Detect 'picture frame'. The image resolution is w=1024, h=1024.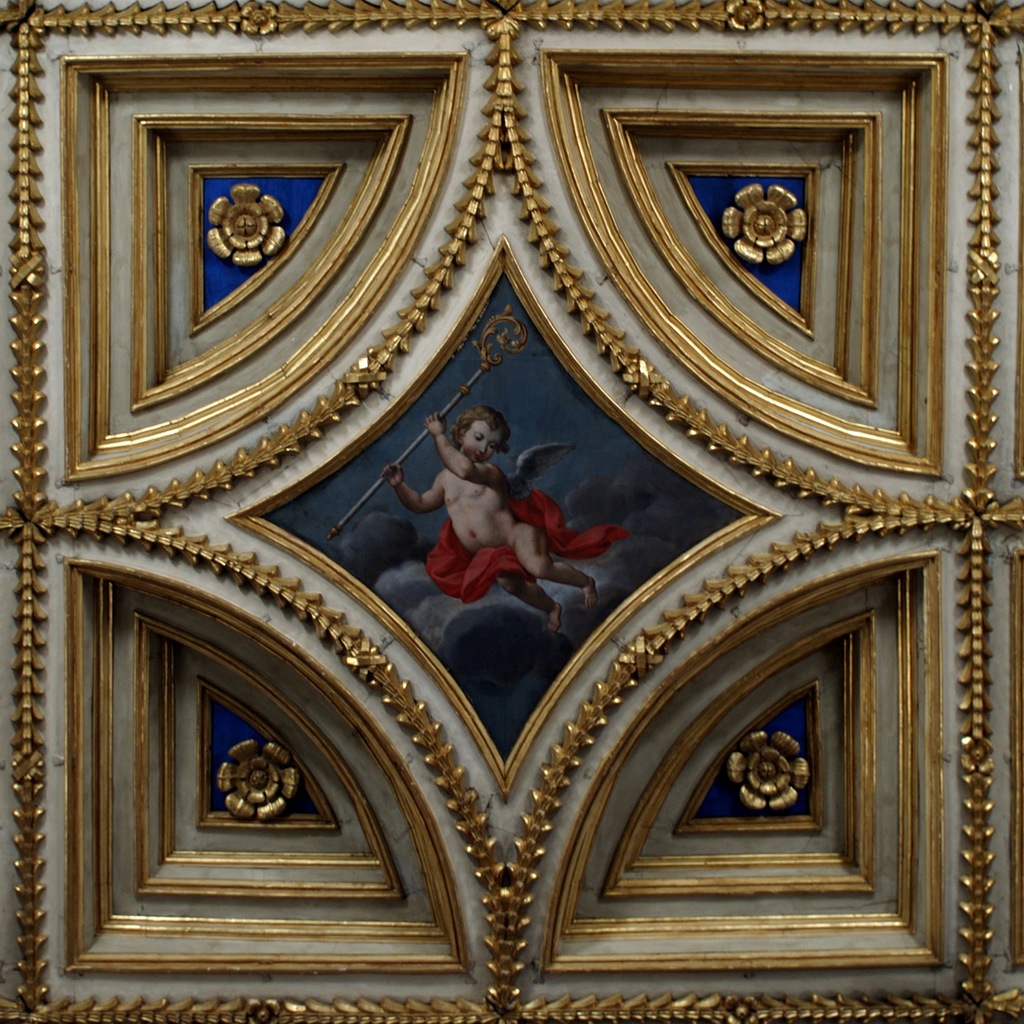
box(0, 0, 1023, 1023).
